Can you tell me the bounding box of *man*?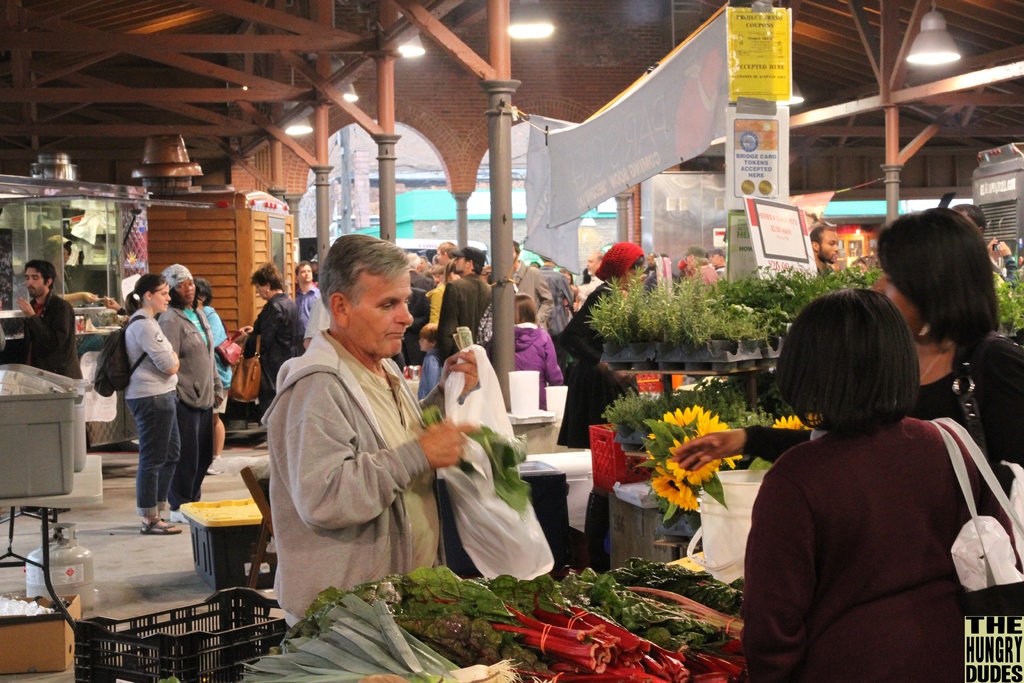
select_region(291, 262, 323, 322).
